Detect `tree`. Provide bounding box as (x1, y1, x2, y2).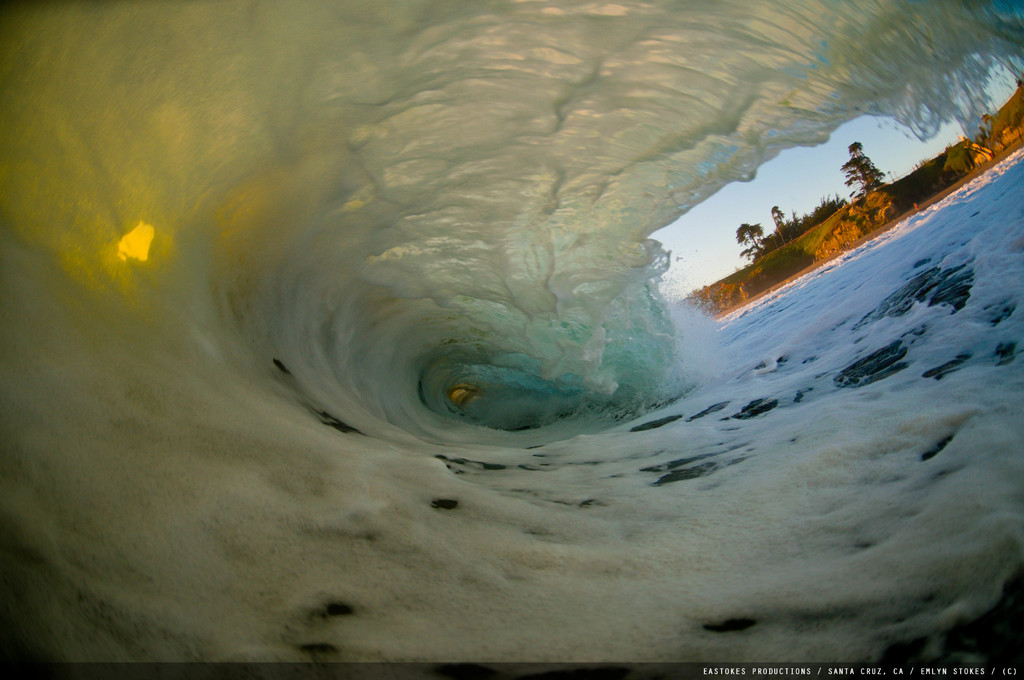
(735, 217, 764, 253).
